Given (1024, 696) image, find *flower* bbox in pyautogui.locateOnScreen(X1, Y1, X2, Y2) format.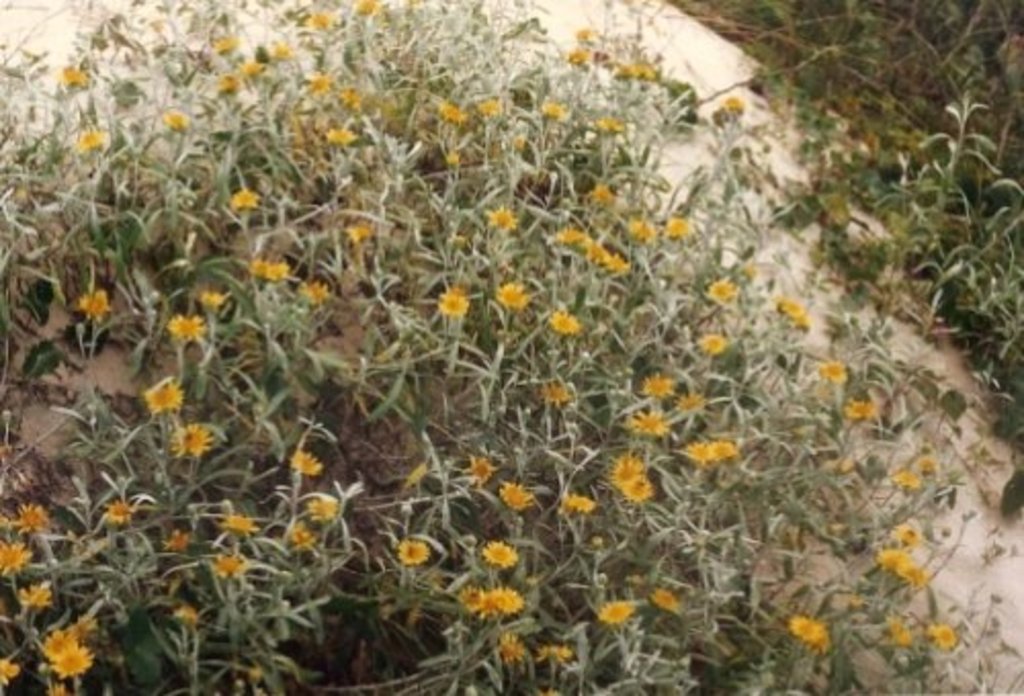
pyautogui.locateOnScreen(76, 125, 106, 154).
